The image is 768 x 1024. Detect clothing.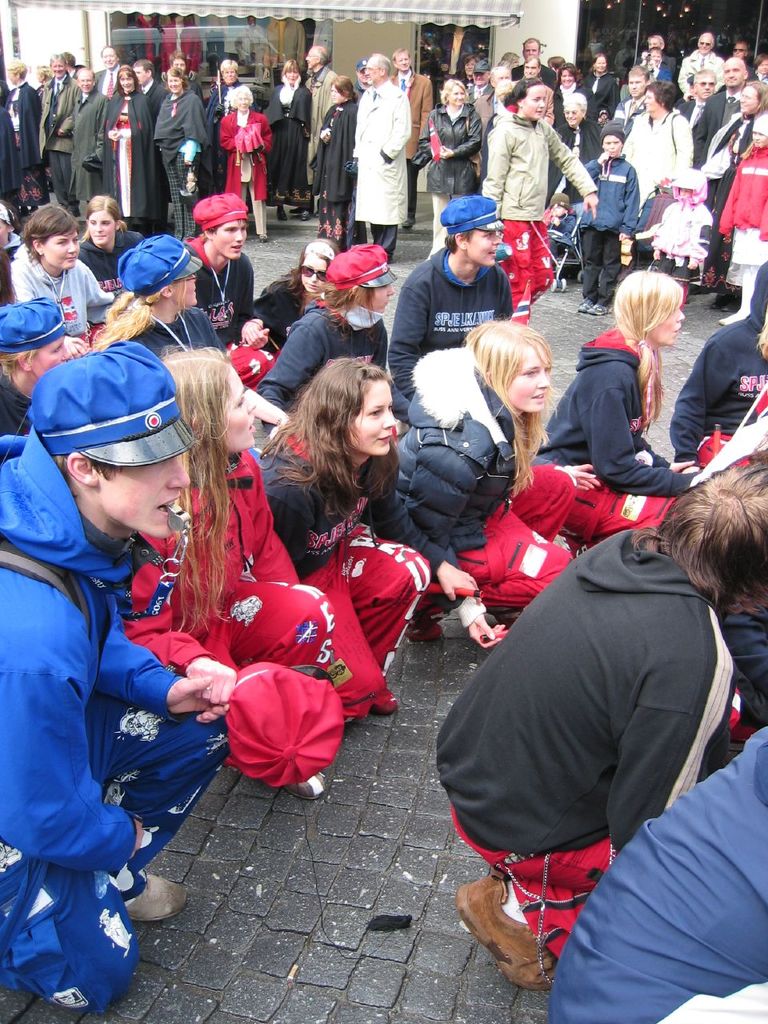
Detection: <bbox>586, 146, 642, 304</bbox>.
